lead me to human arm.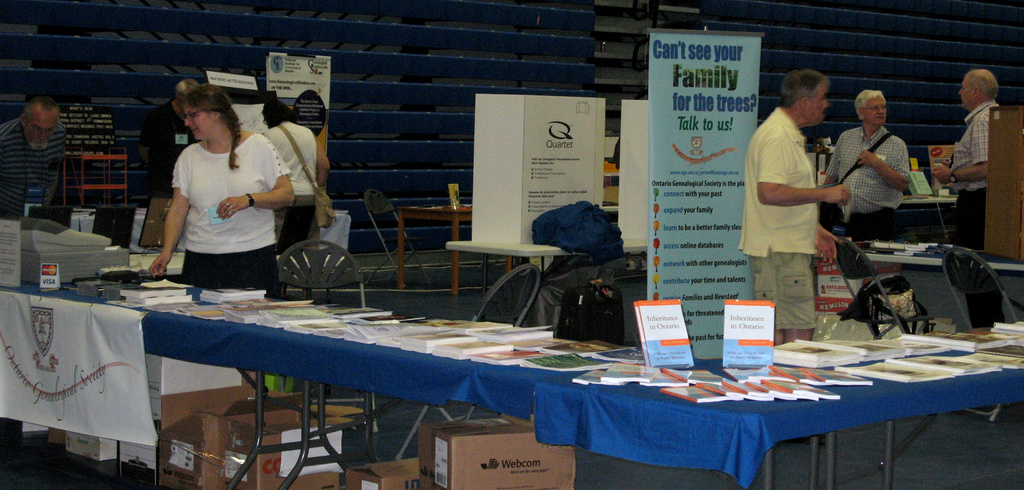
Lead to BBox(216, 122, 301, 221).
